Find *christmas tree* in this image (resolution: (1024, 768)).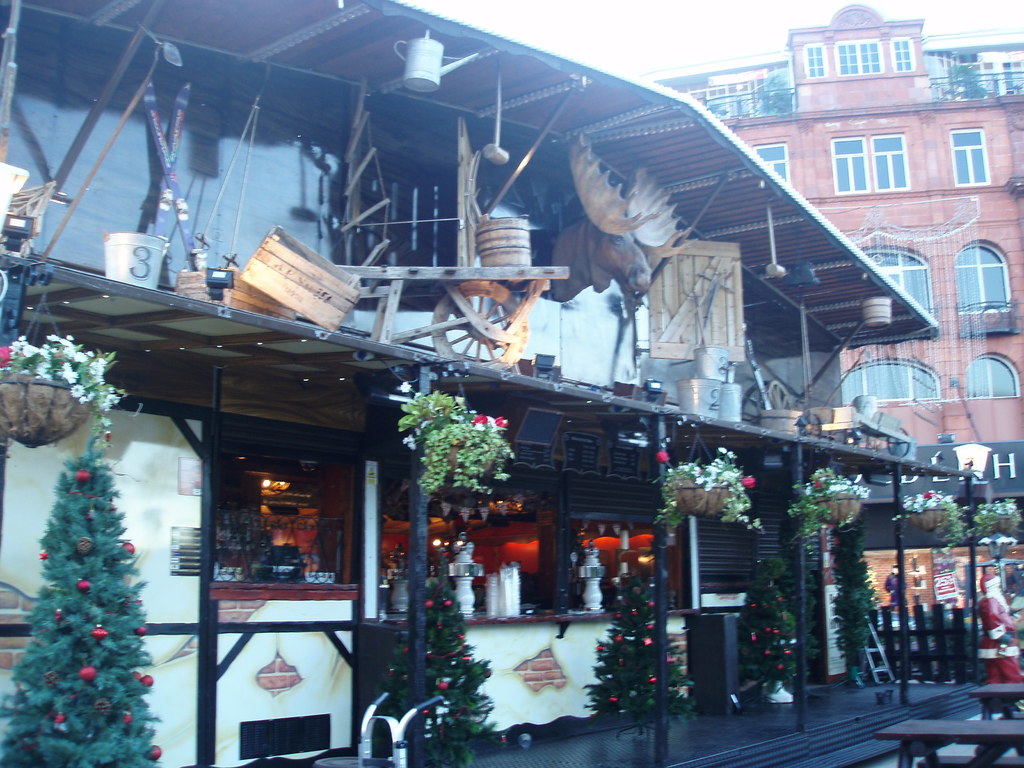
383 546 497 767.
